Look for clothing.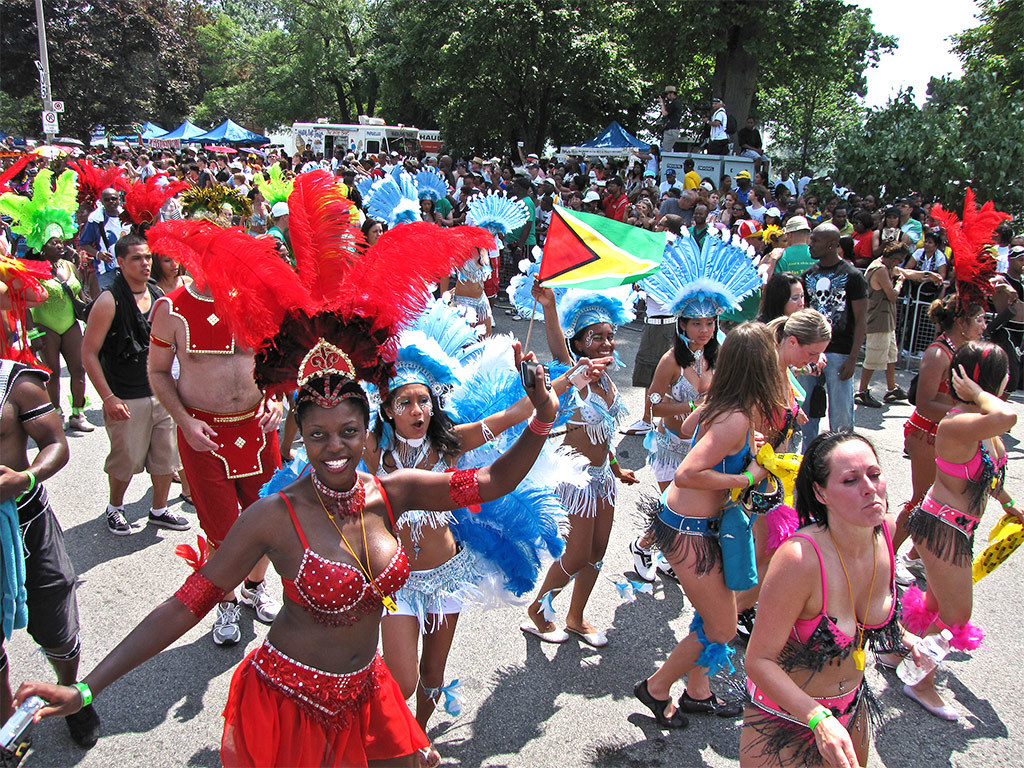
Found: rect(786, 515, 918, 670).
